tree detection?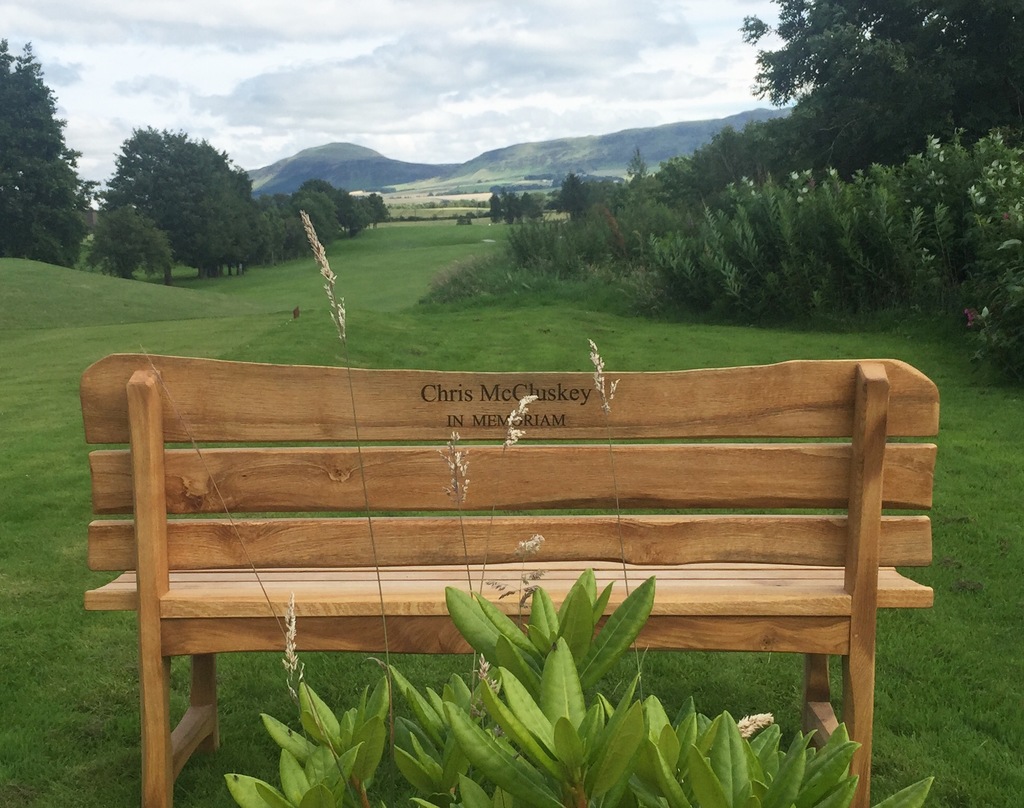
locate(331, 187, 371, 239)
